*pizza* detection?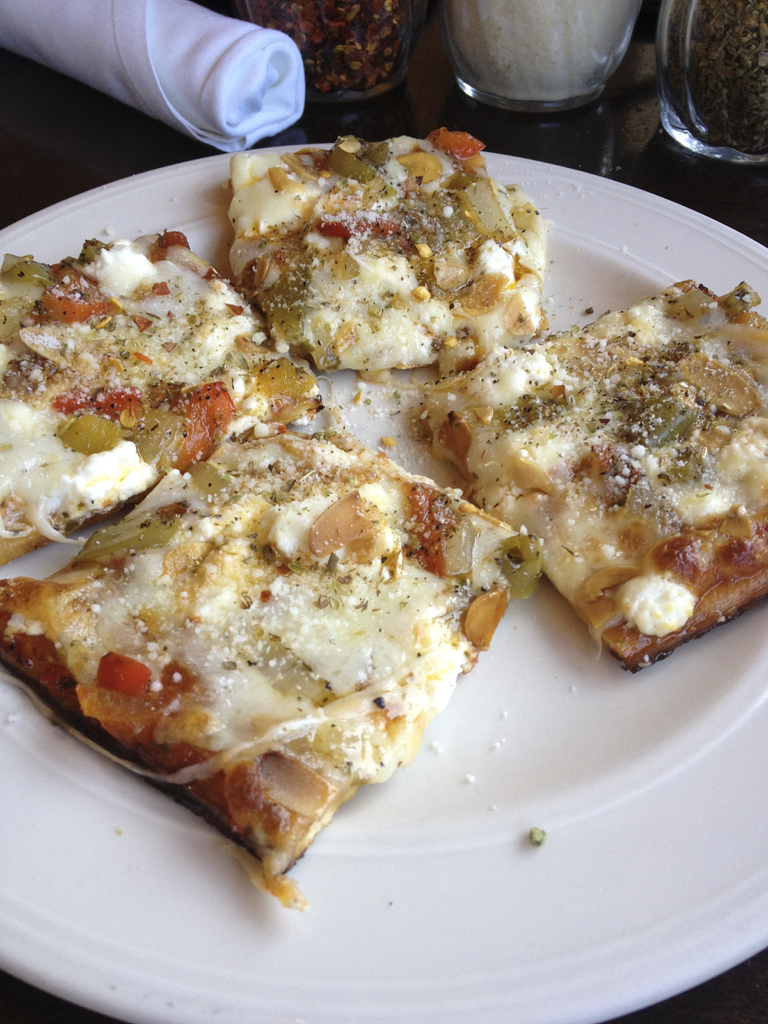
(left=0, top=190, right=346, bottom=582)
